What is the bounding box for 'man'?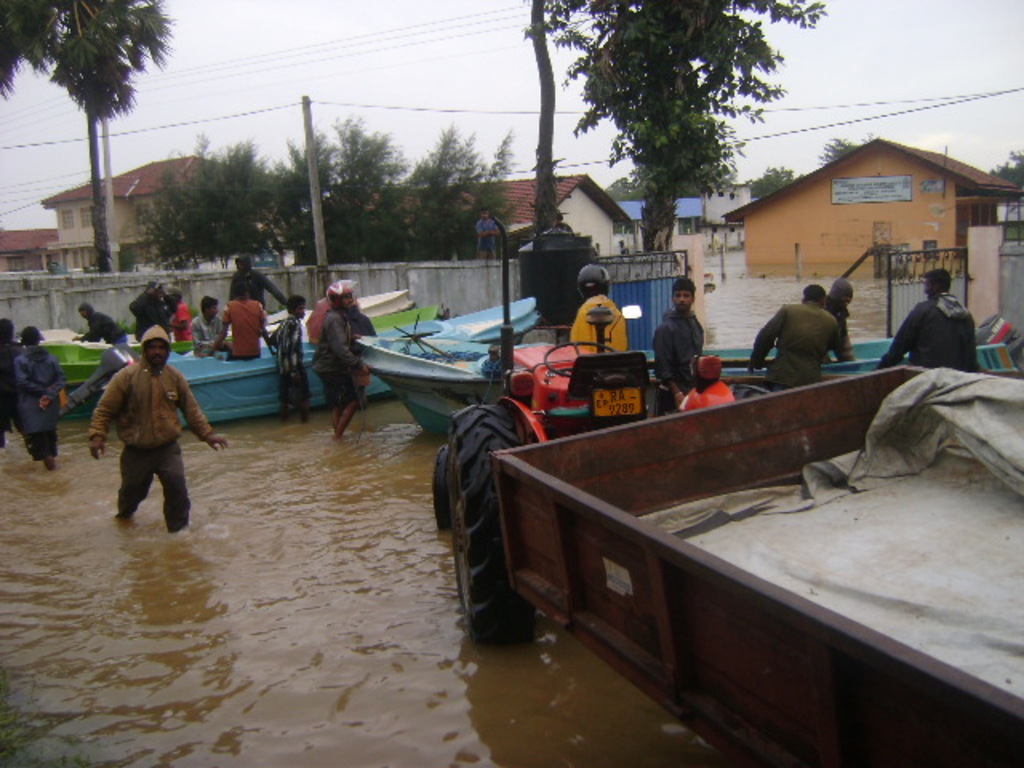
[877,267,981,370].
